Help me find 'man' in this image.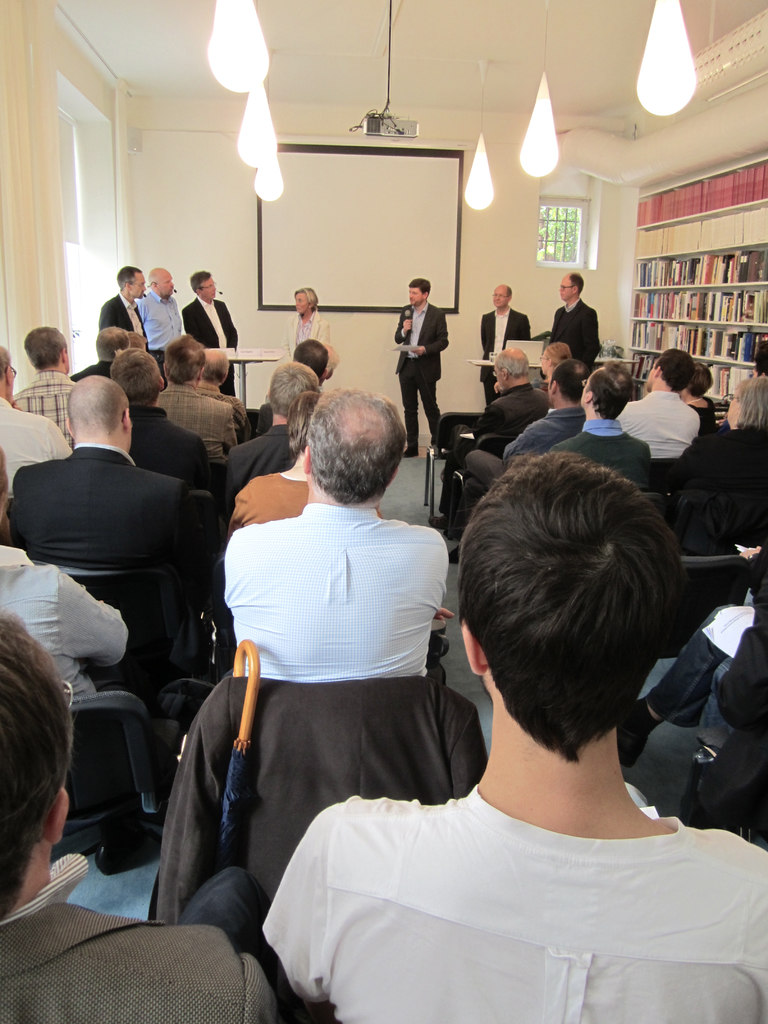
Found it: {"left": 242, "top": 342, "right": 304, "bottom": 470}.
